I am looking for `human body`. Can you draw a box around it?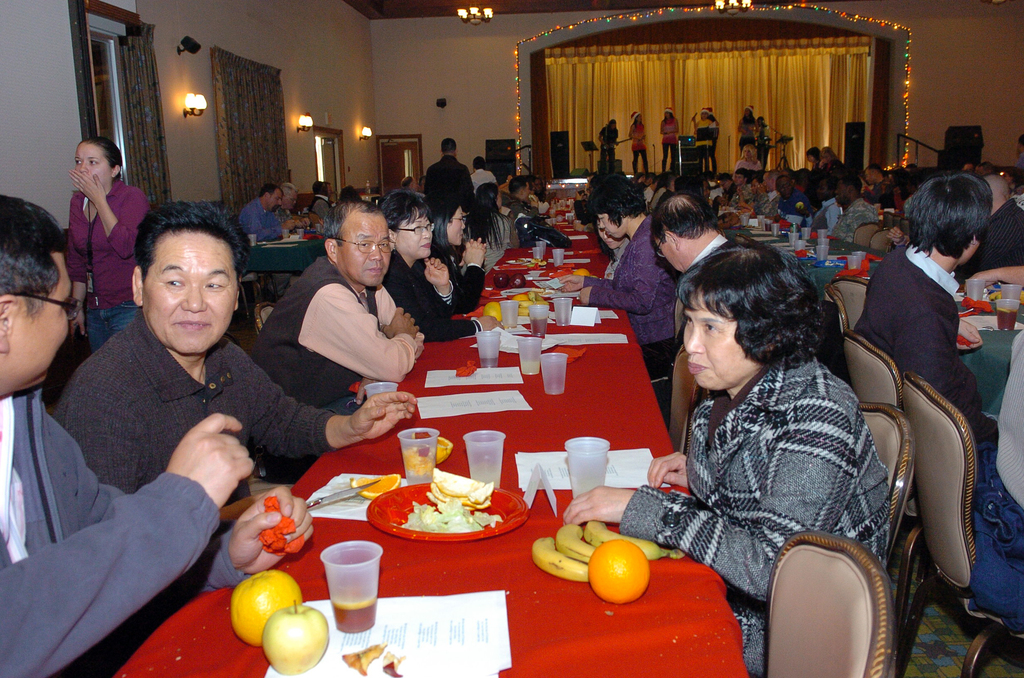
Sure, the bounding box is region(426, 152, 470, 209).
